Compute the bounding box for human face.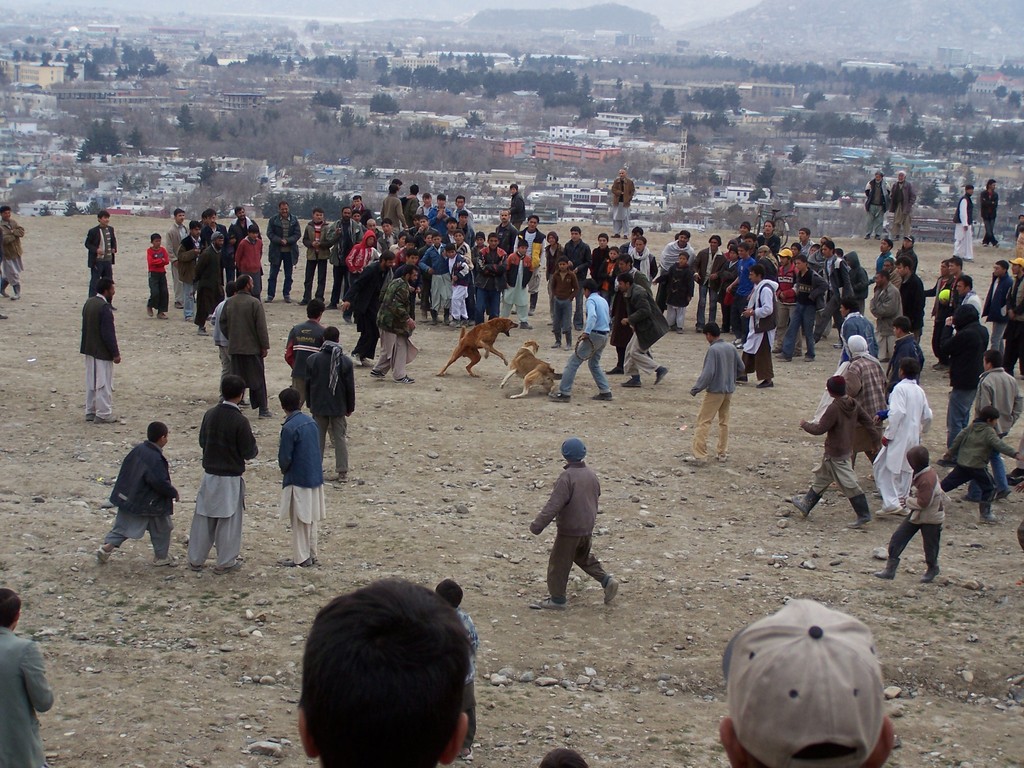
box=[348, 195, 363, 211].
